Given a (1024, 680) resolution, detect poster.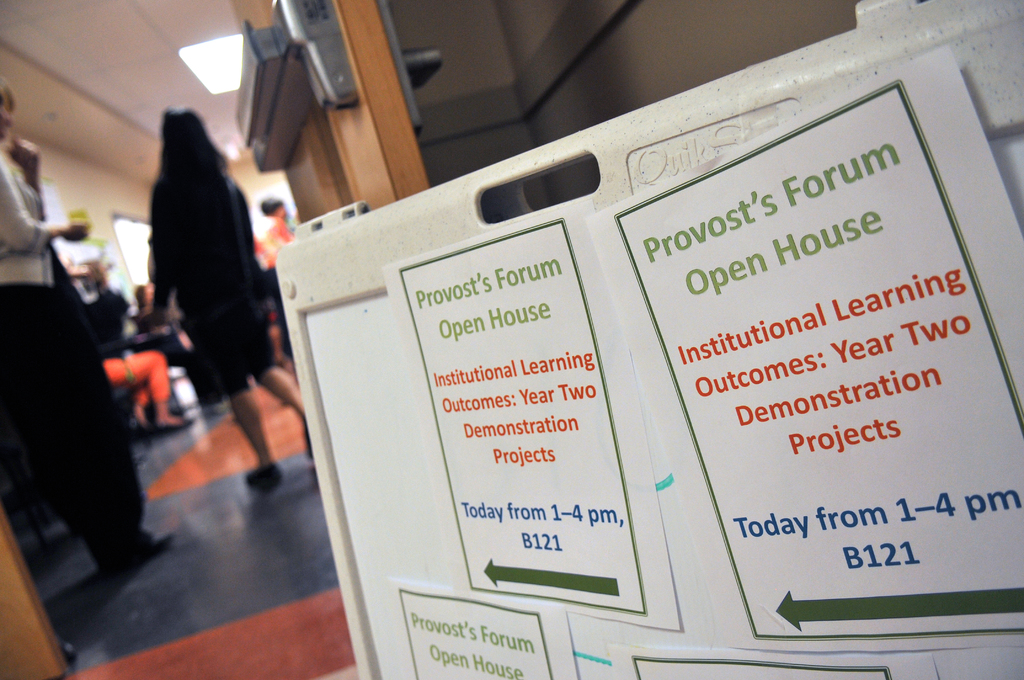
x1=614, y1=60, x2=1023, y2=636.
